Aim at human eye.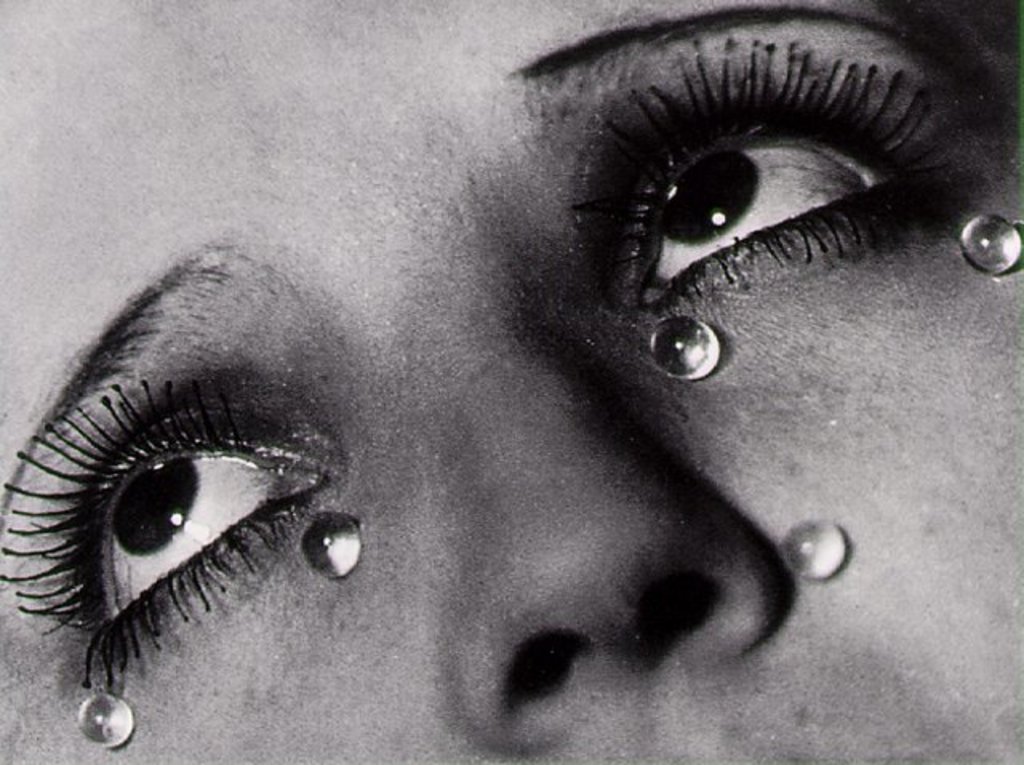
Aimed at 5, 349, 344, 722.
